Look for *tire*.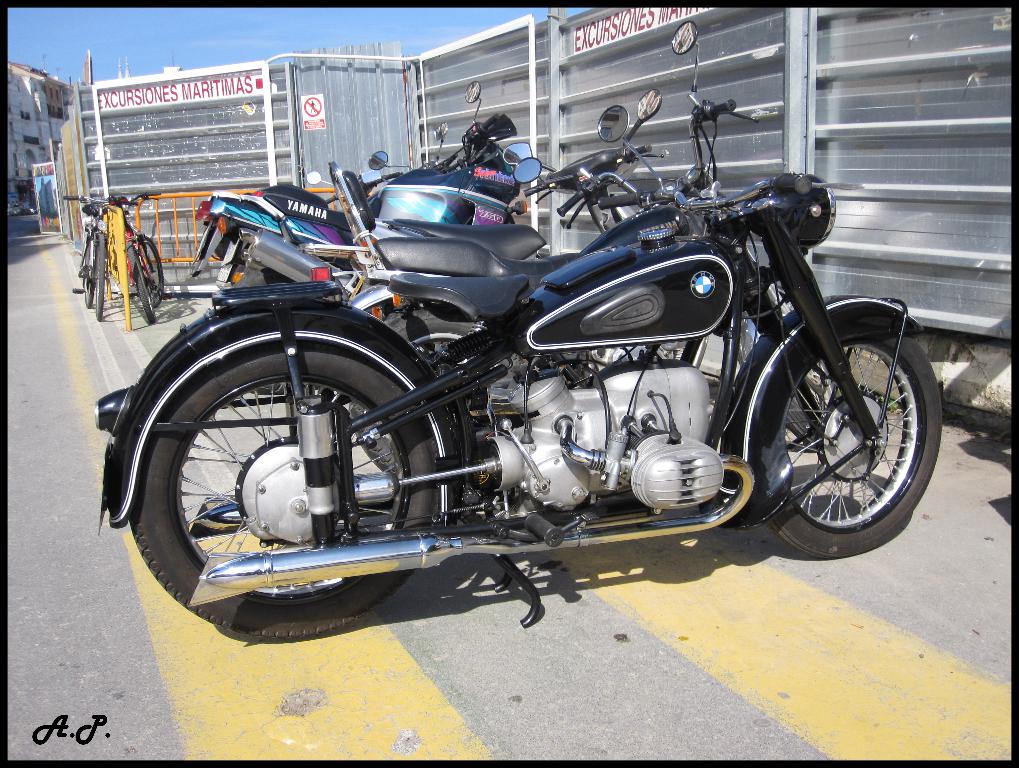
Found: bbox(83, 229, 92, 307).
